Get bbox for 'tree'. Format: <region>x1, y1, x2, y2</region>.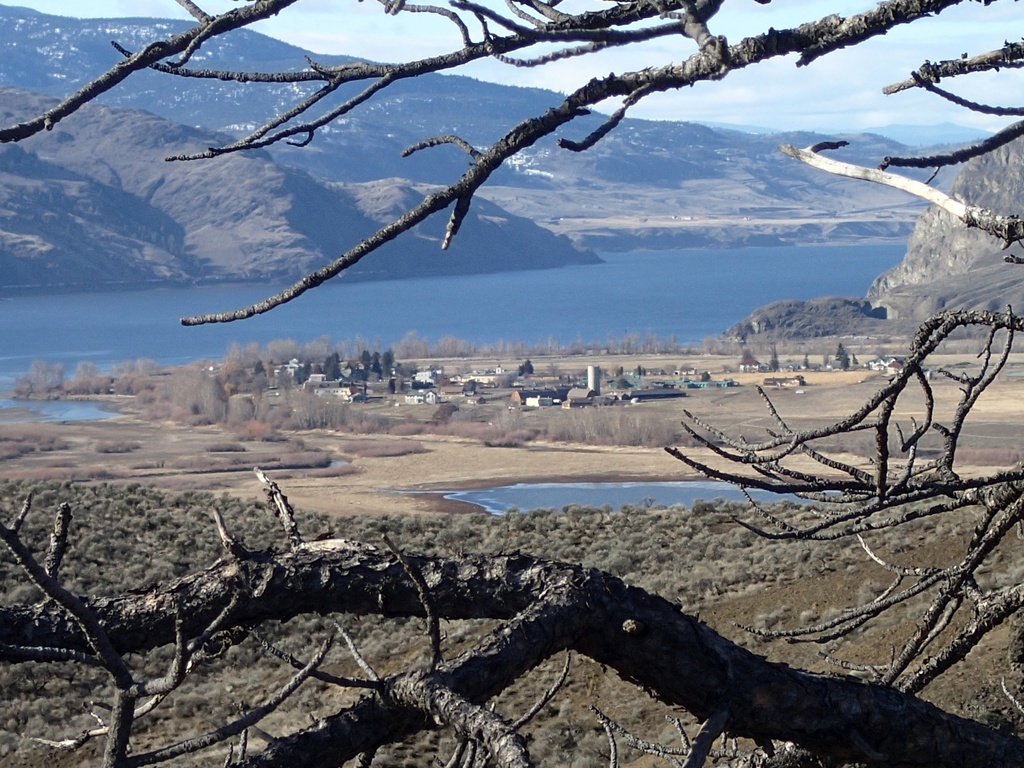
<region>388, 348, 398, 365</region>.
